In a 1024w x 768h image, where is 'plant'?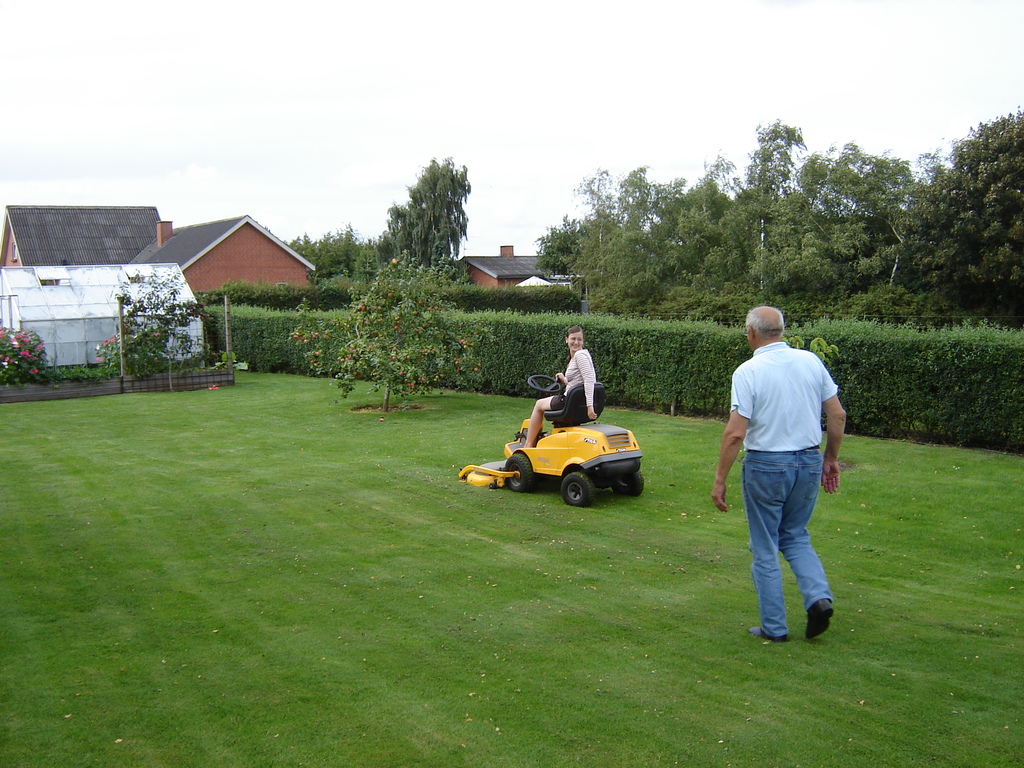
93/260/212/388.
